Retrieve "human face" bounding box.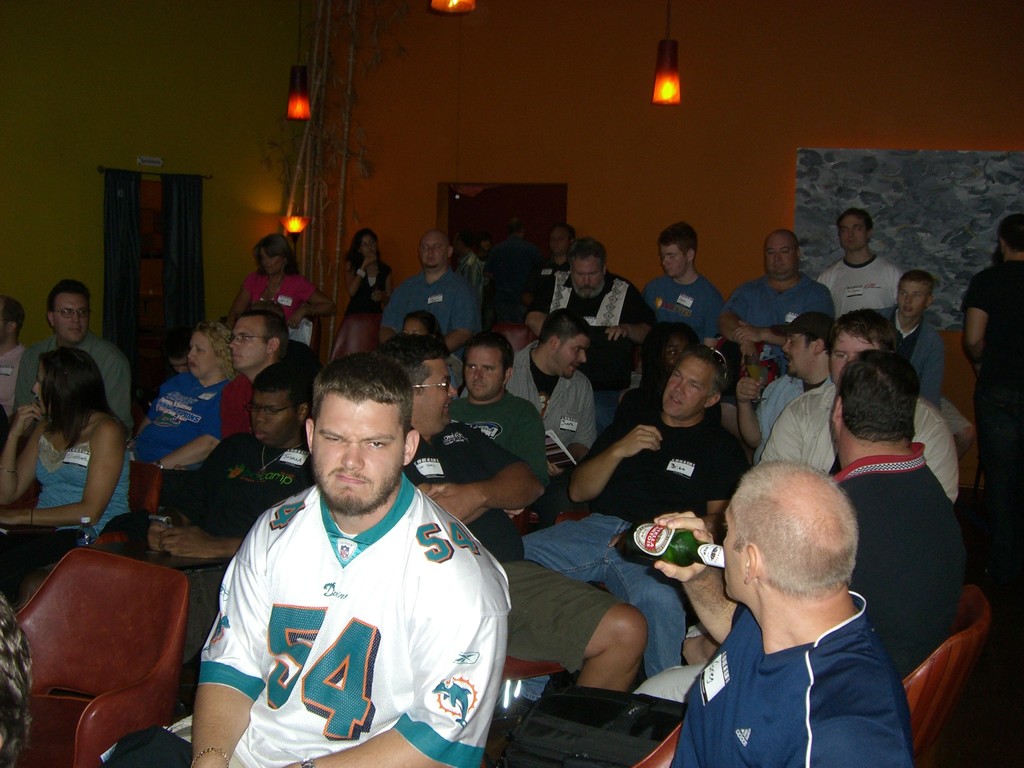
Bounding box: 413:363:459:429.
